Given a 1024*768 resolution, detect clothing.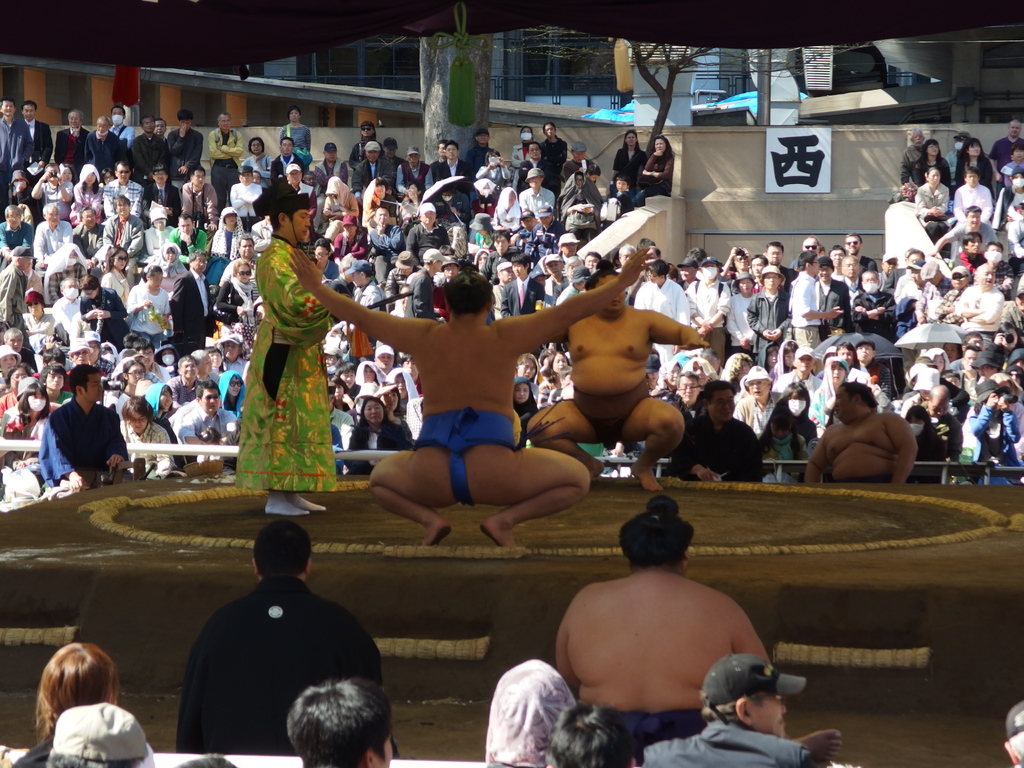
<region>24, 315, 57, 345</region>.
